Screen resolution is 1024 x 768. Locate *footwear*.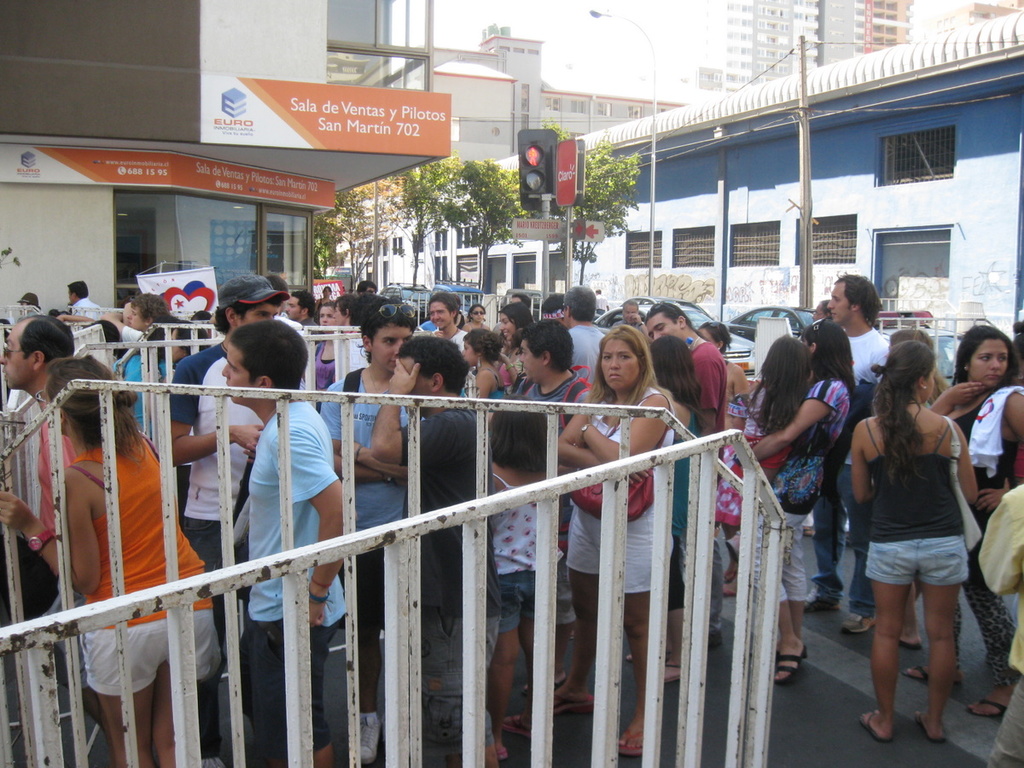
crop(838, 611, 880, 636).
